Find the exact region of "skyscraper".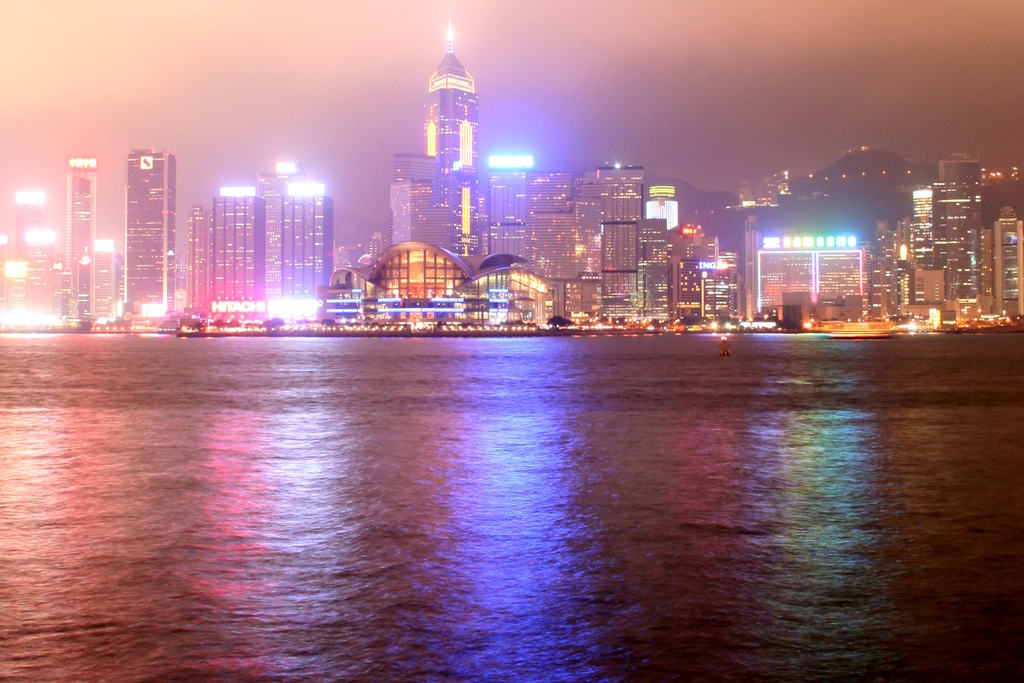
Exact region: left=726, top=222, right=898, bottom=341.
